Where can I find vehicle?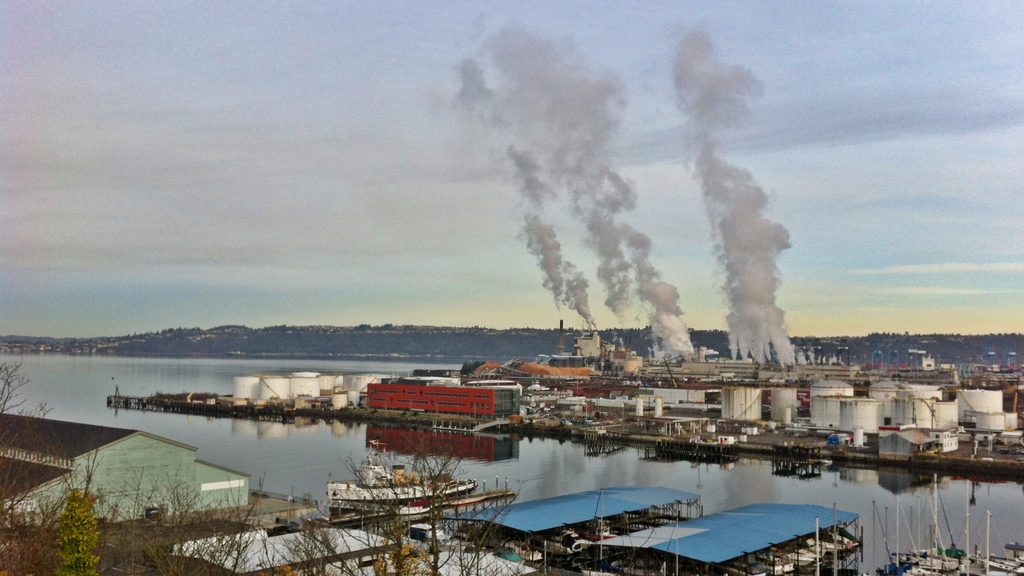
You can find it at detection(327, 435, 482, 514).
